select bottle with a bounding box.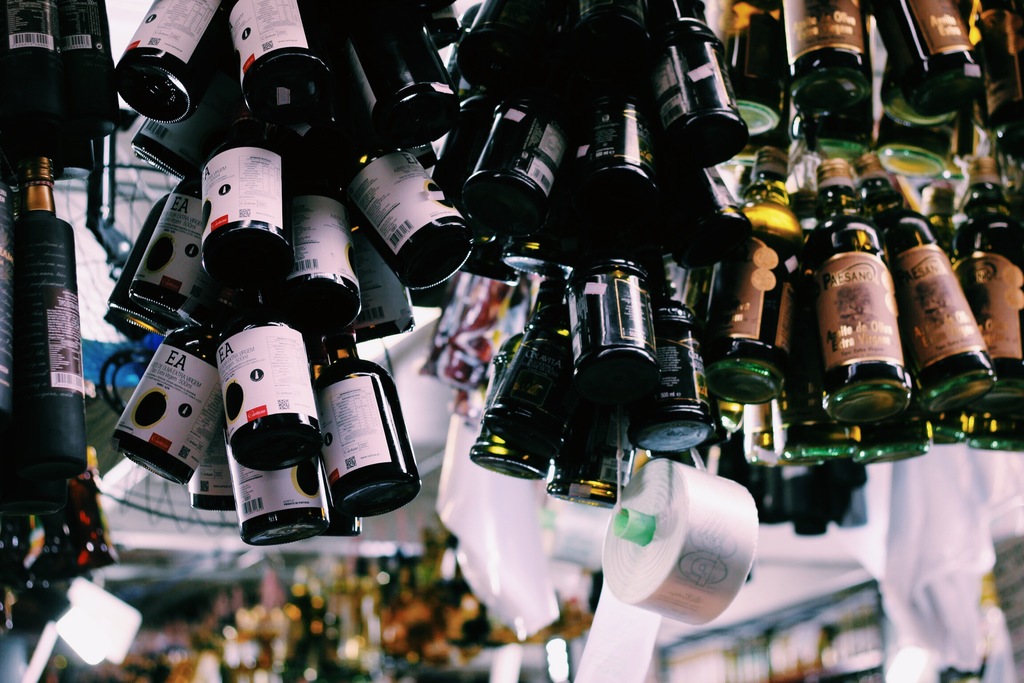
pyautogui.locateOnScreen(355, 219, 413, 340).
